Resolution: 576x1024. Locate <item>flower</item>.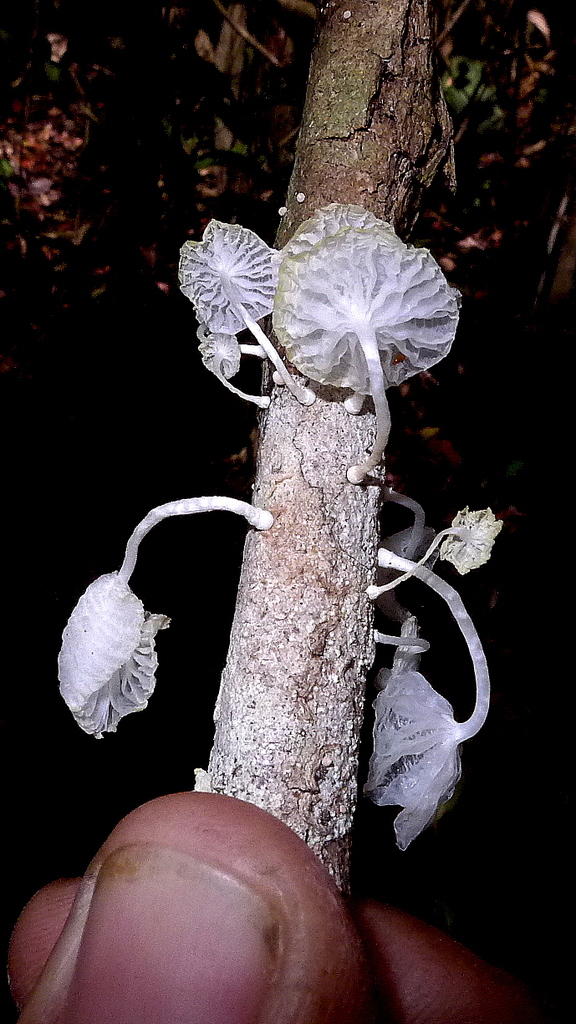
select_region(54, 494, 274, 741).
